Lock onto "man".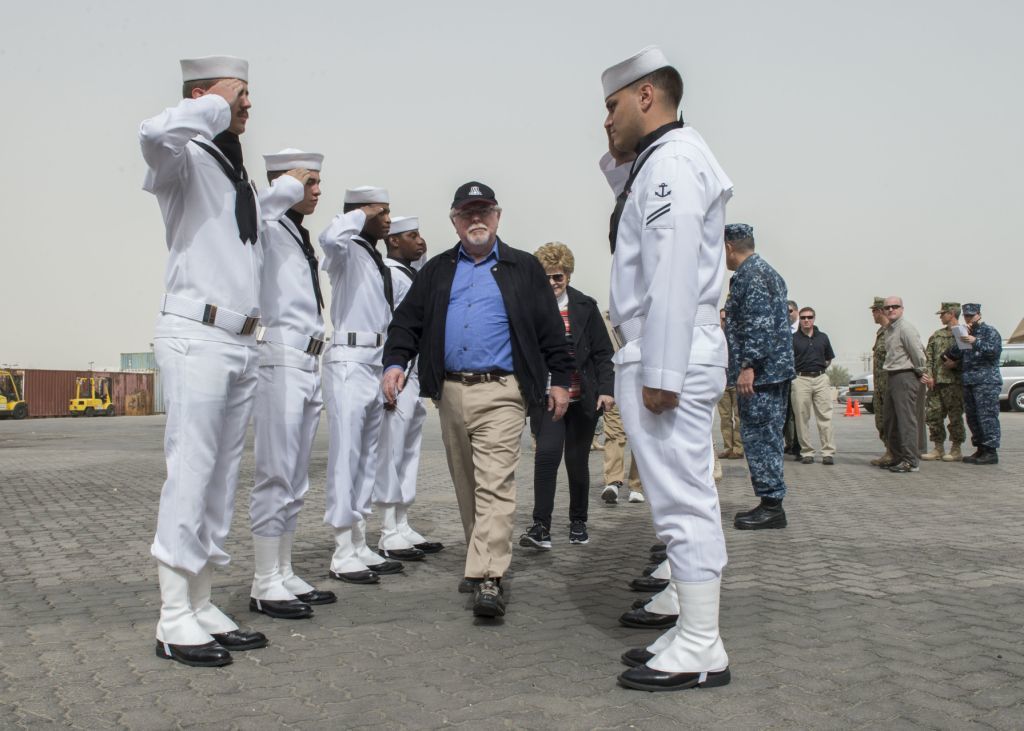
Locked: (138,54,267,667).
